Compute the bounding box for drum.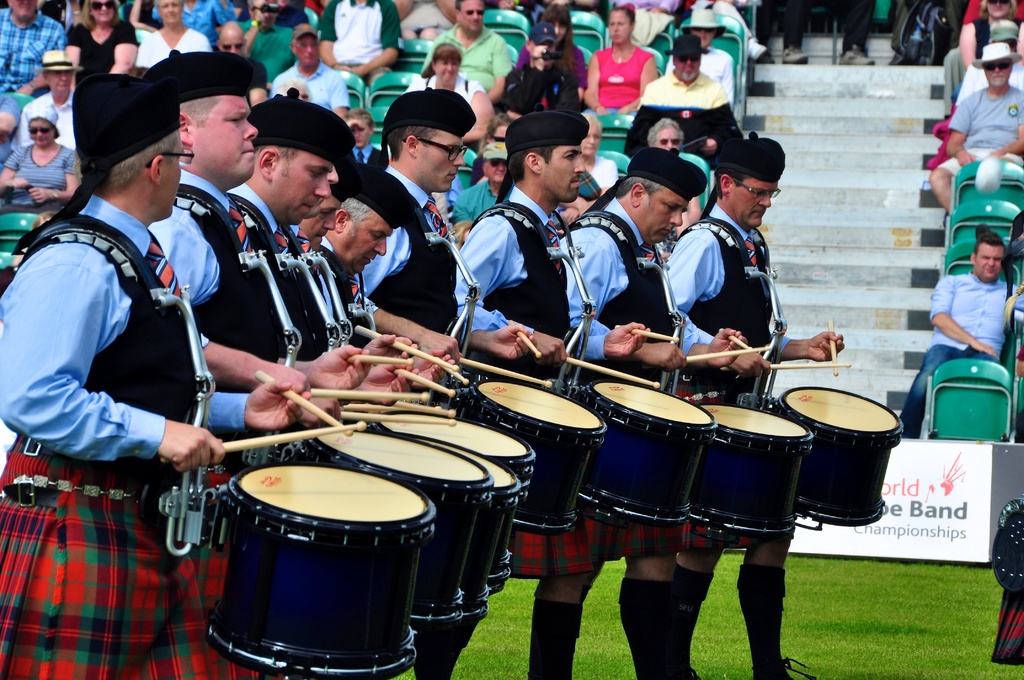
(x1=388, y1=434, x2=522, y2=597).
